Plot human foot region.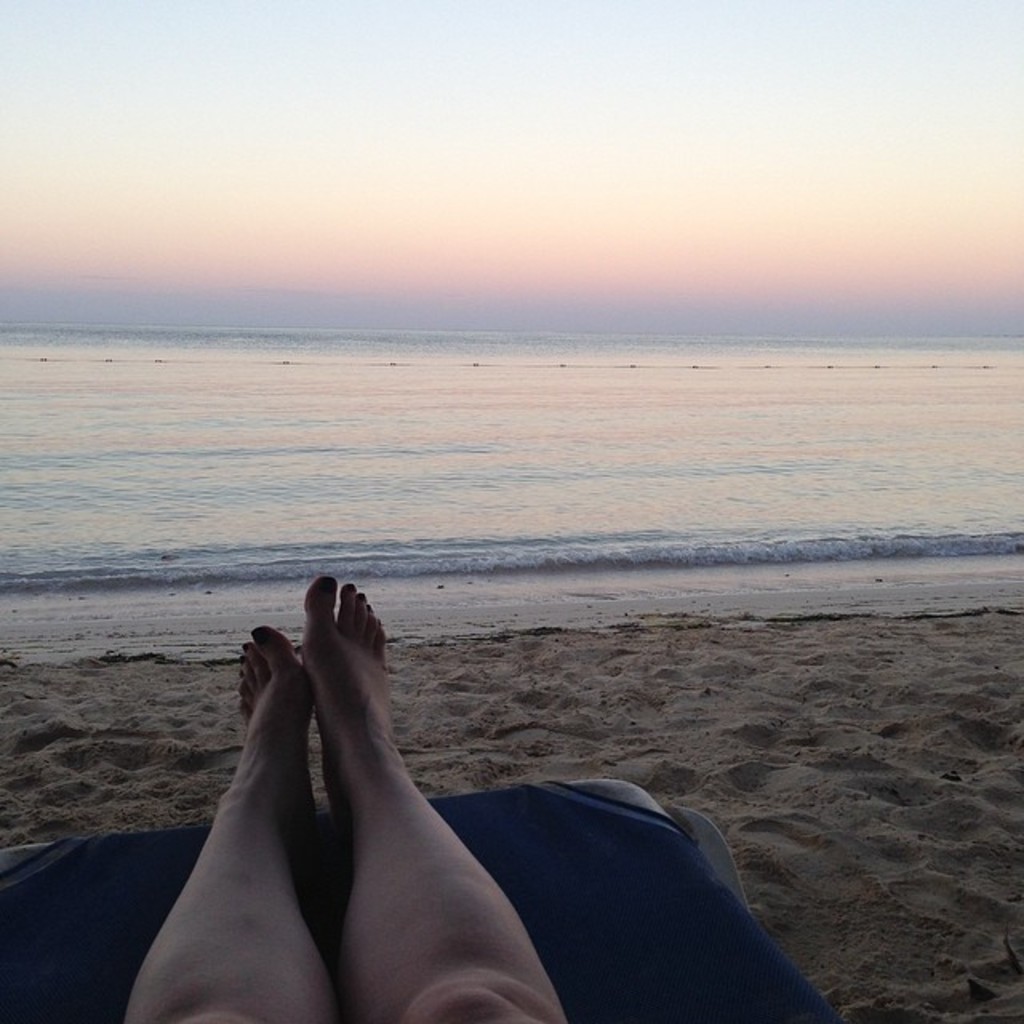
Plotted at [left=221, top=622, right=320, bottom=842].
